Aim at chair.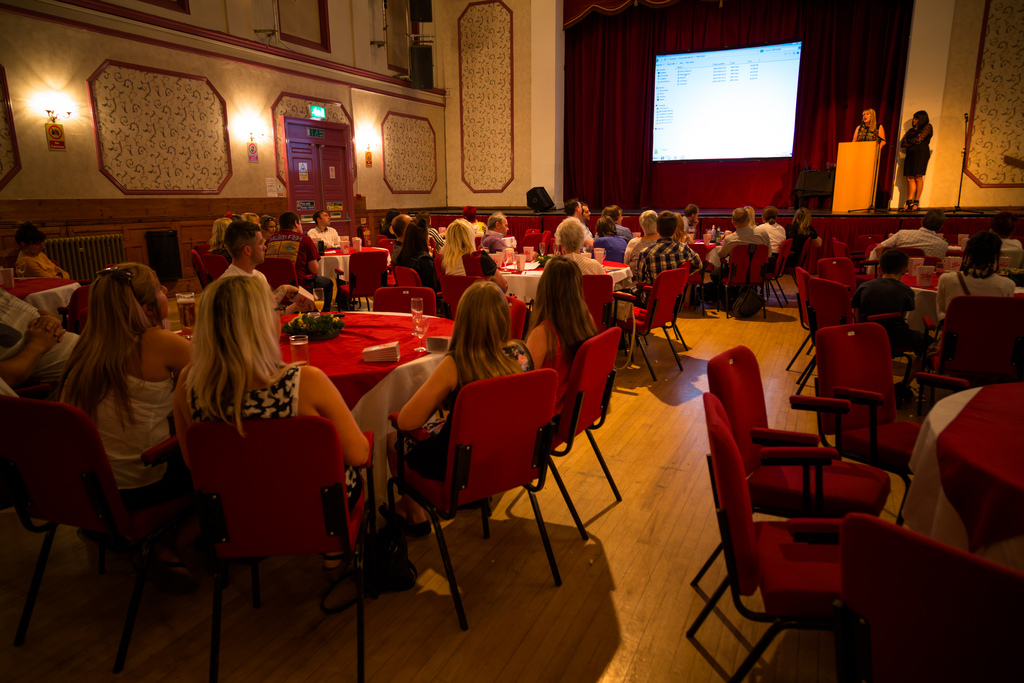
Aimed at bbox=[762, 238, 790, 311].
